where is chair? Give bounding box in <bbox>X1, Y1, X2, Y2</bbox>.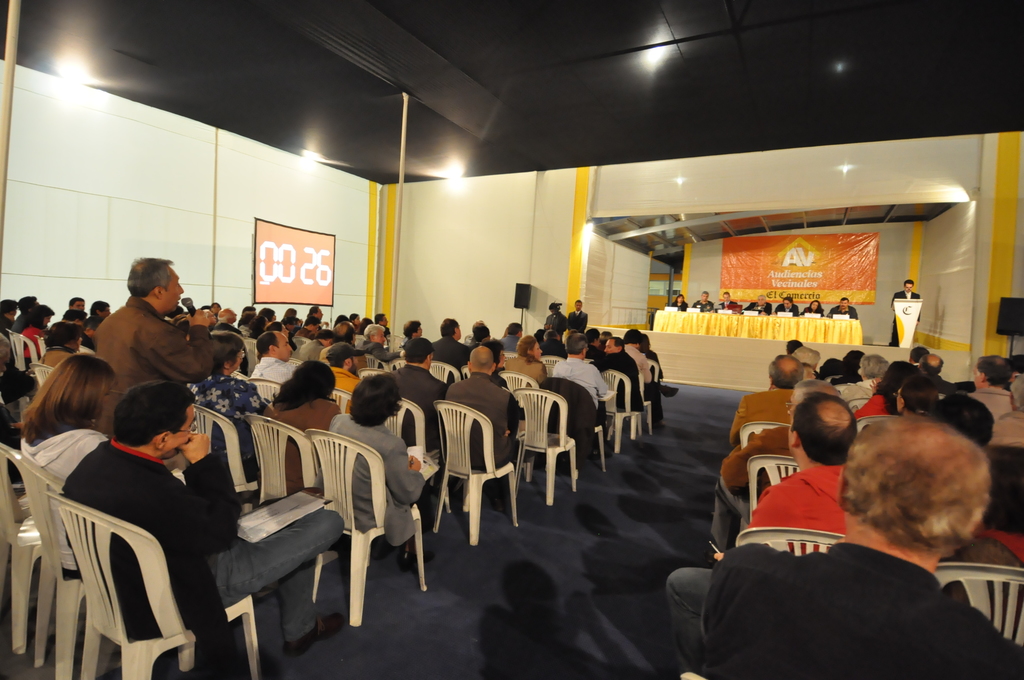
<bbox>735, 423, 790, 448</bbox>.
